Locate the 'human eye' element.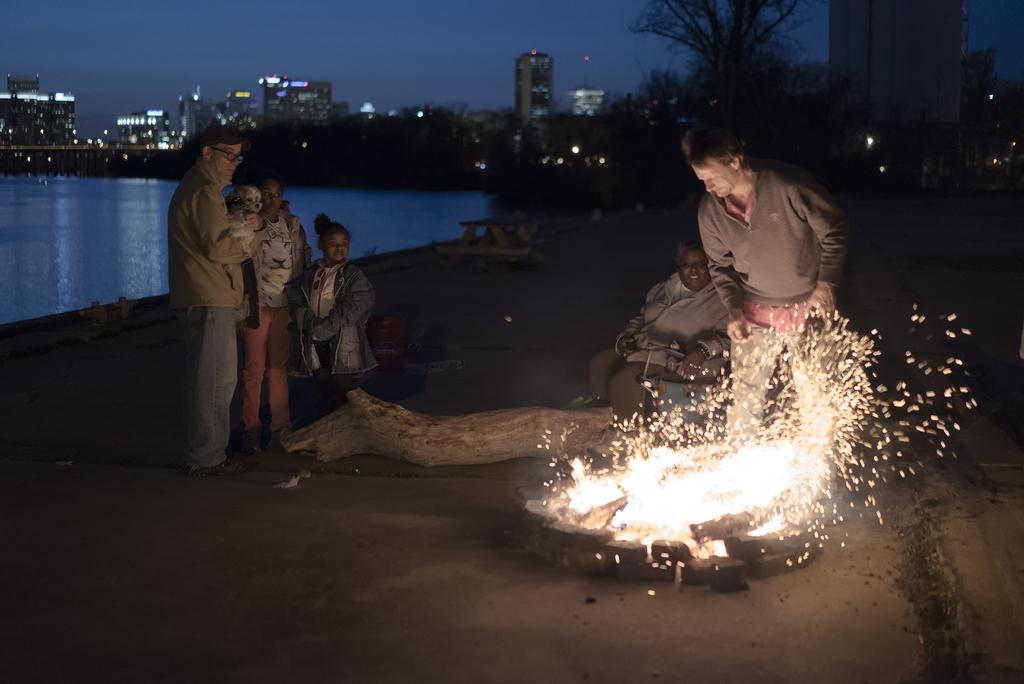
Element bbox: x1=698, y1=258, x2=708, y2=274.
